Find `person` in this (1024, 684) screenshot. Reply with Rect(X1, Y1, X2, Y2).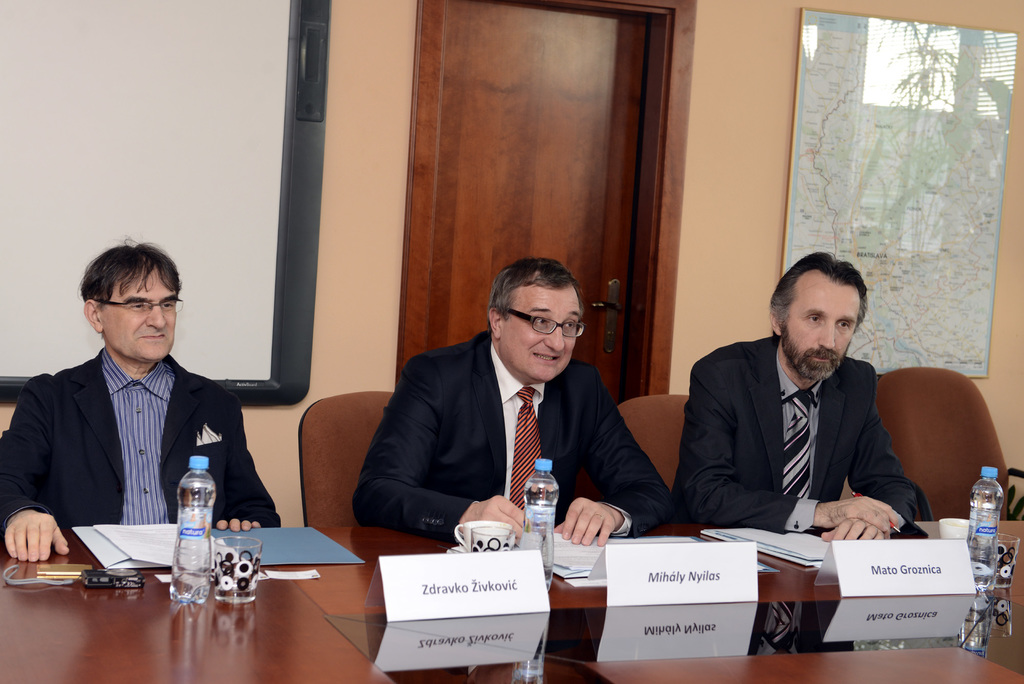
Rect(665, 254, 930, 542).
